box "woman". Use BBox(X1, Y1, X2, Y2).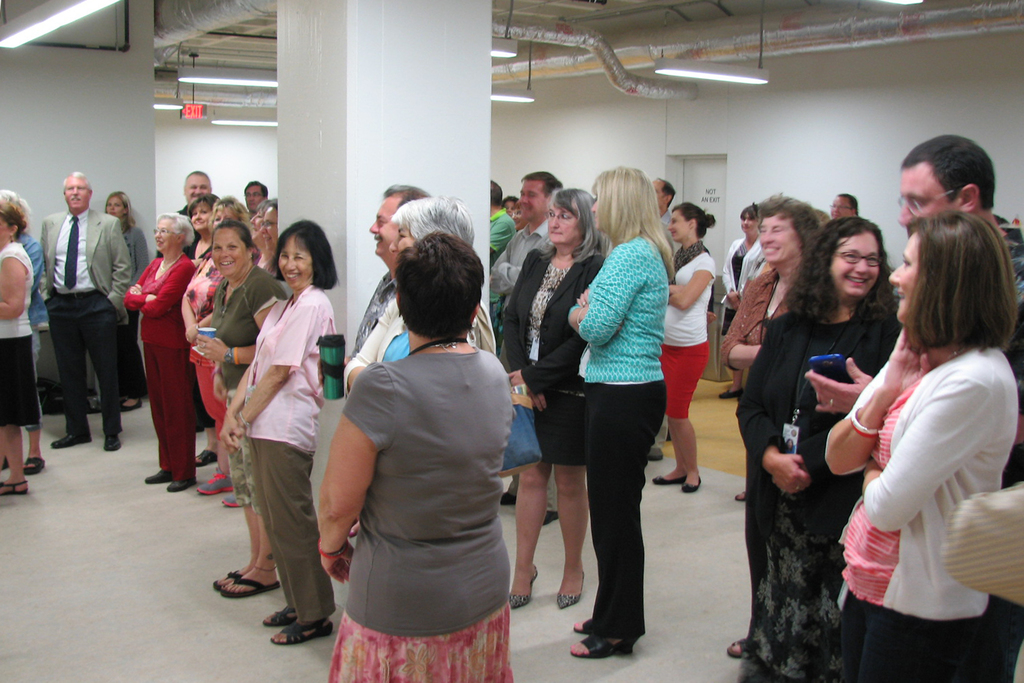
BBox(497, 186, 605, 614).
